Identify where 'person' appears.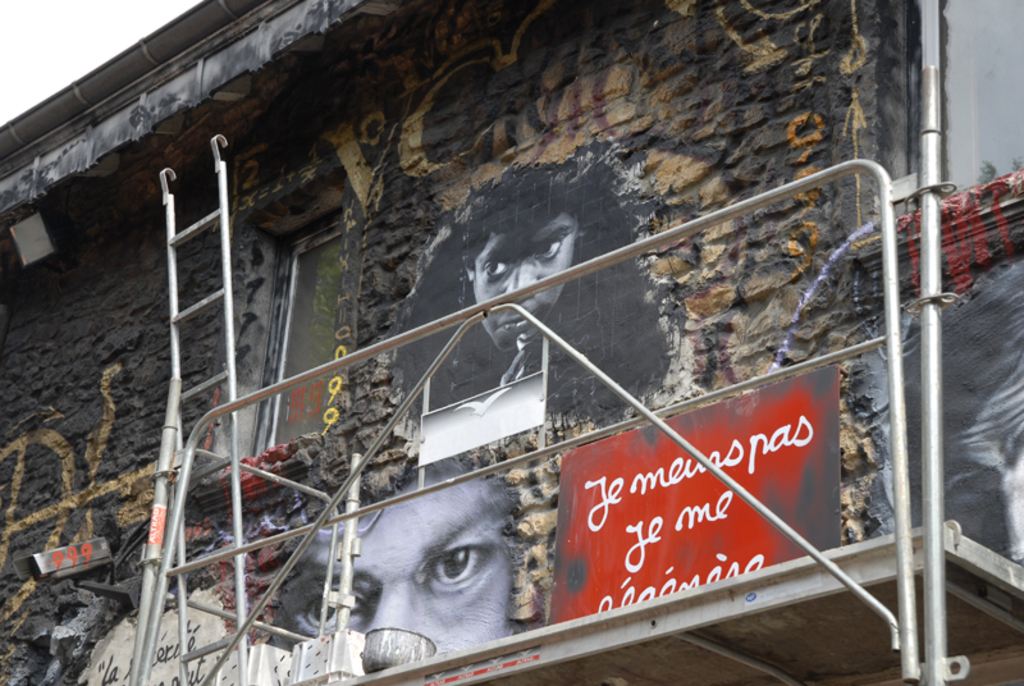
Appears at l=251, t=474, r=513, b=666.
